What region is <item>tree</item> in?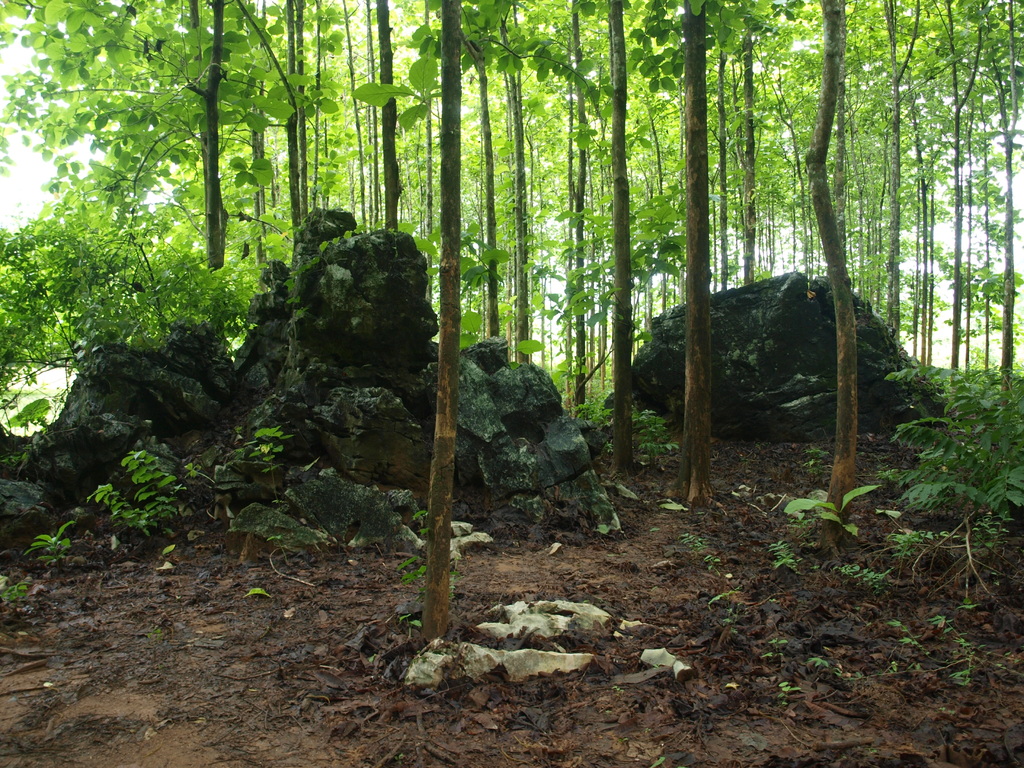
[253, 0, 316, 248].
